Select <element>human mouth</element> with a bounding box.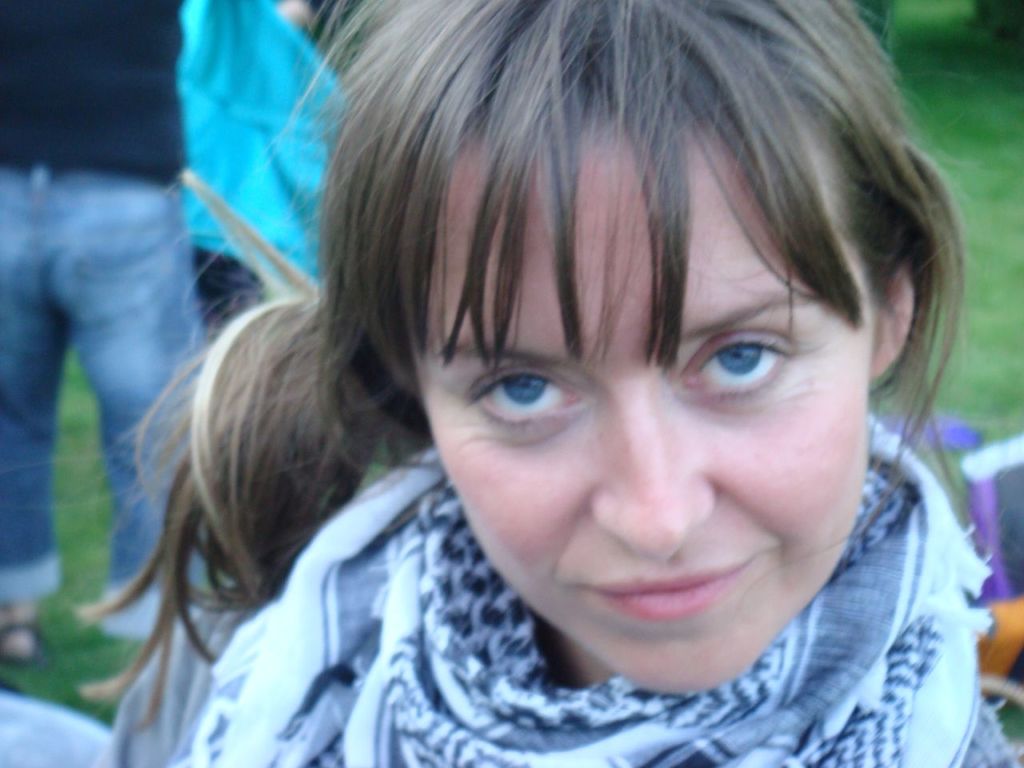
564,538,786,608.
